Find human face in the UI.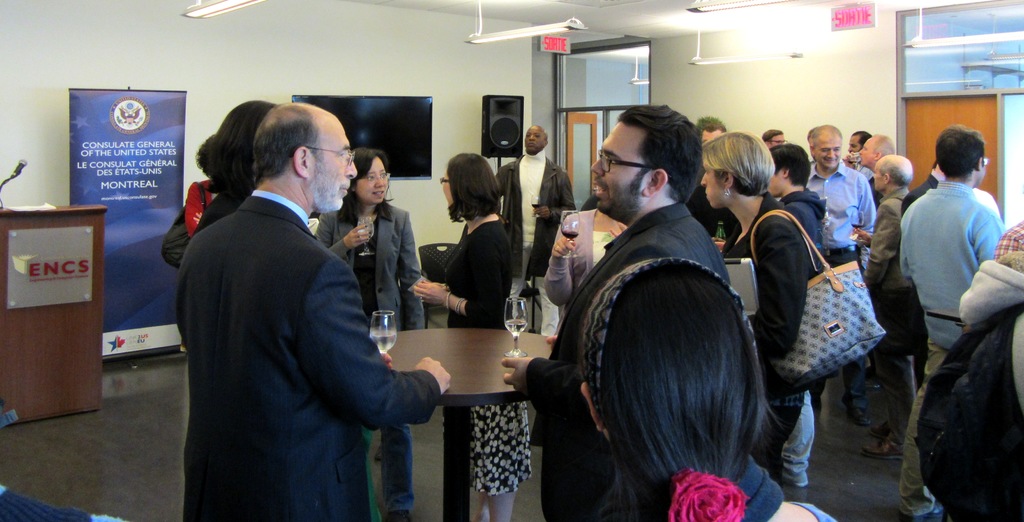
UI element at [701, 129, 723, 141].
